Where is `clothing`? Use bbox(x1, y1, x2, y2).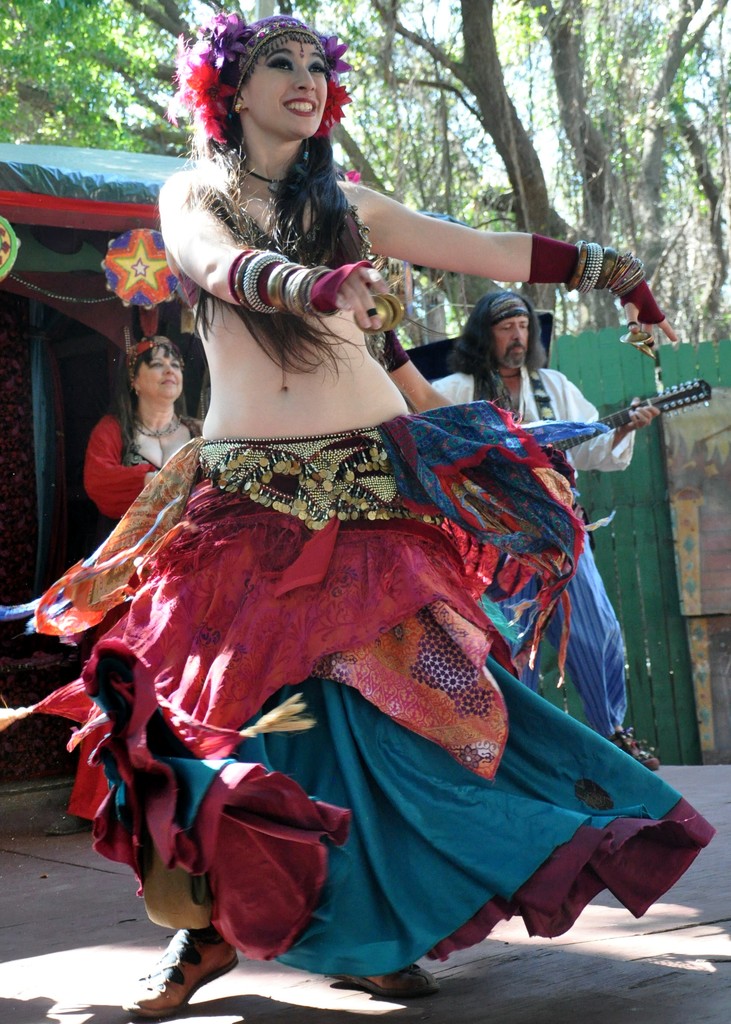
bbox(26, 169, 716, 979).
